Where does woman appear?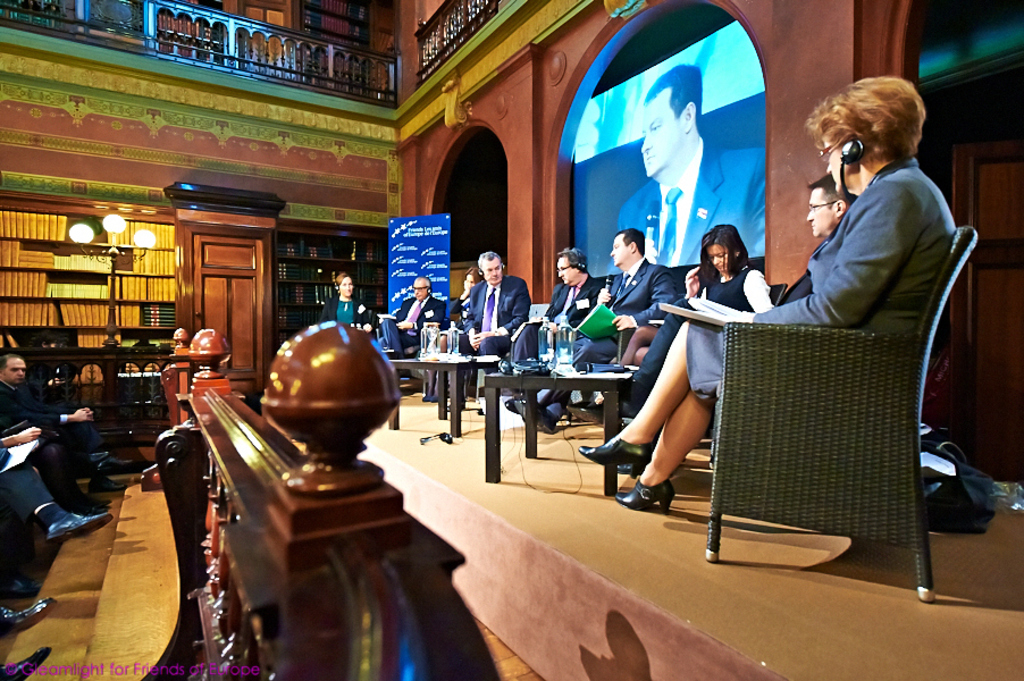
Appears at {"x1": 321, "y1": 271, "x2": 369, "y2": 337}.
